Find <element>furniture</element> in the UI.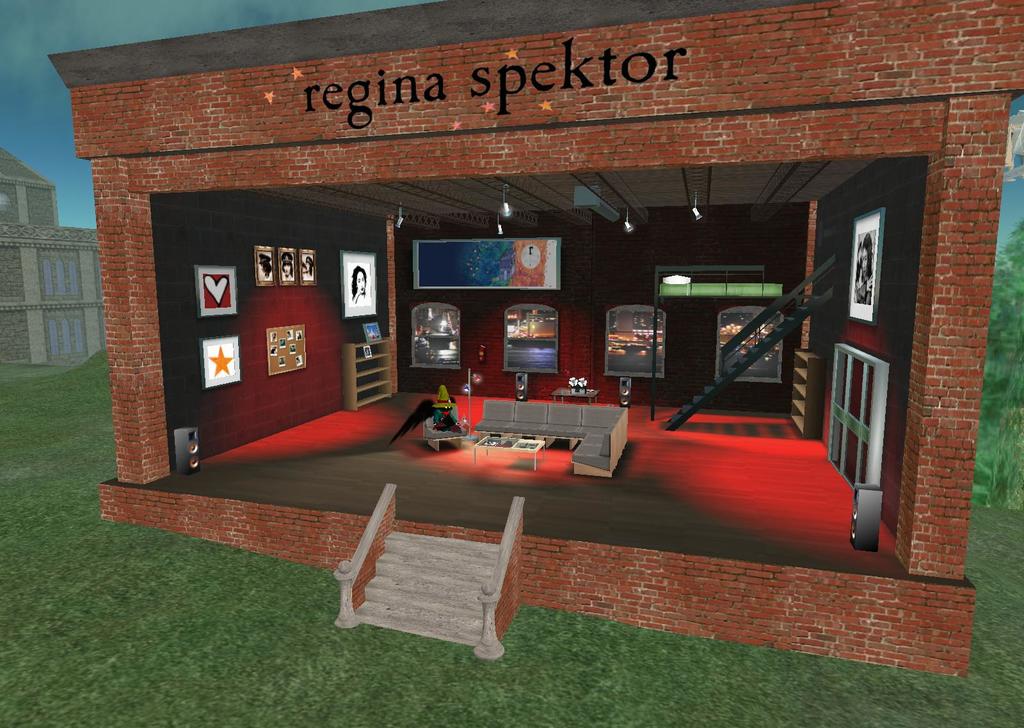
UI element at detection(548, 386, 601, 406).
